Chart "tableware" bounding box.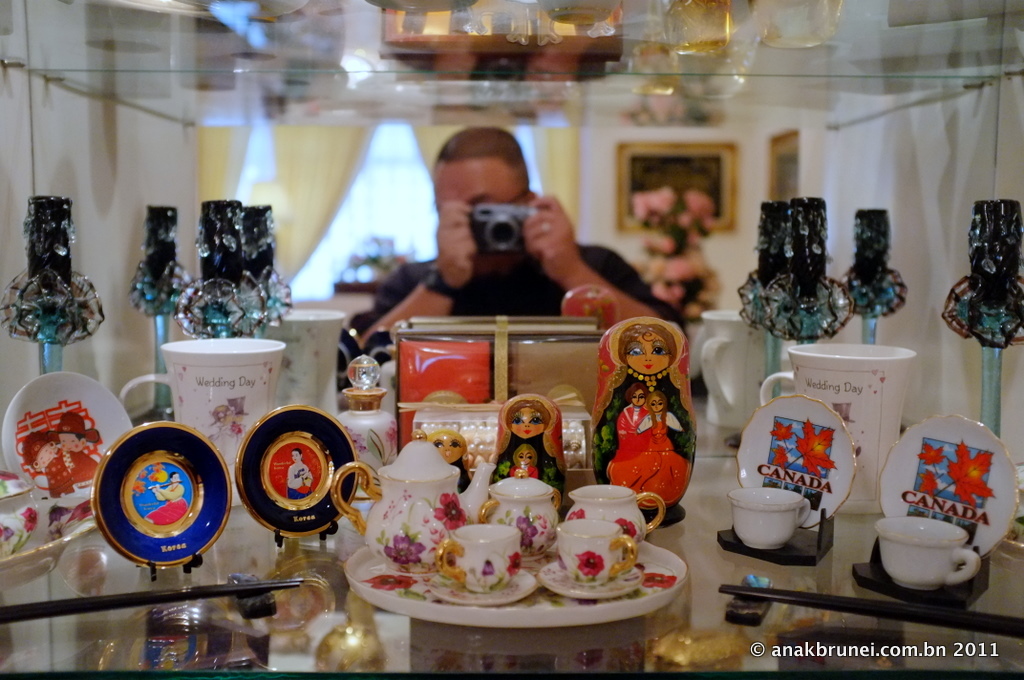
Charted: 695,310,781,427.
